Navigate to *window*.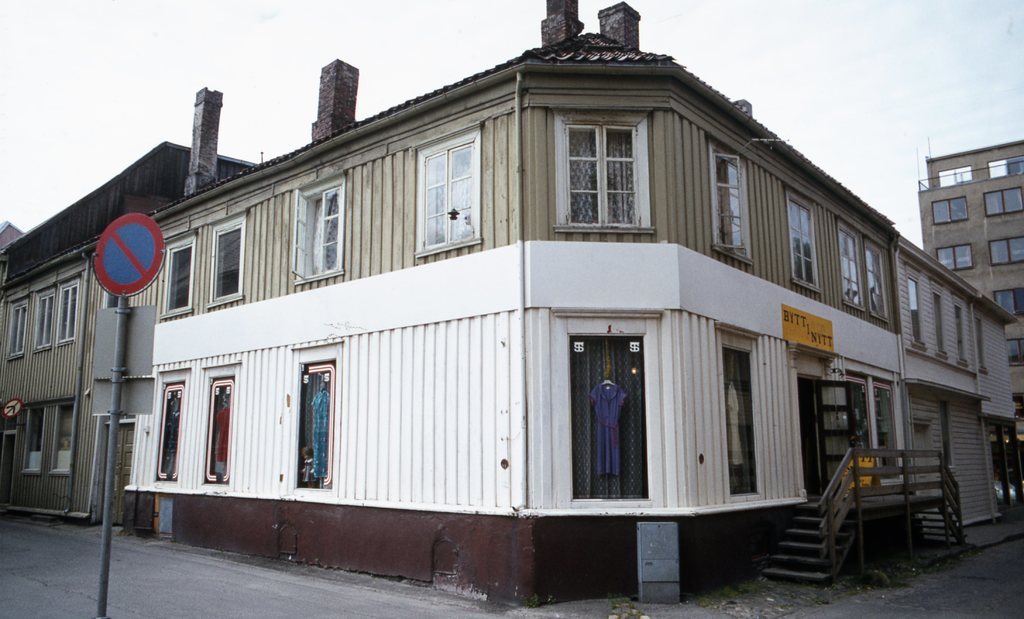
Navigation target: [935,241,970,271].
